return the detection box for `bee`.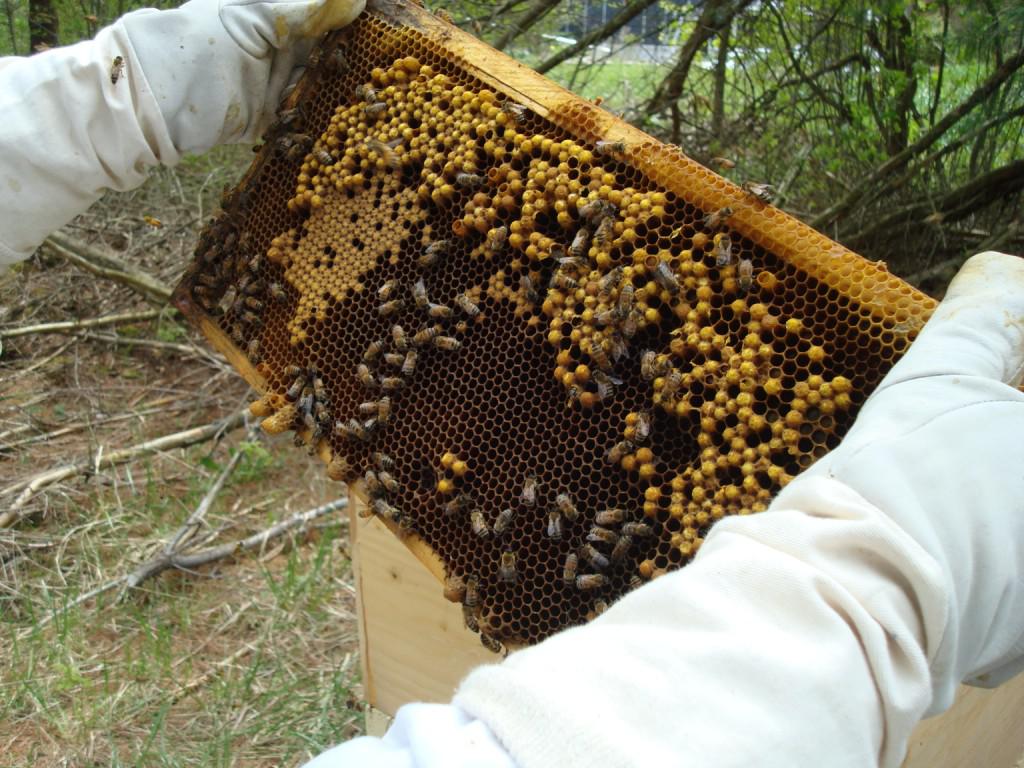
crop(709, 158, 738, 167).
